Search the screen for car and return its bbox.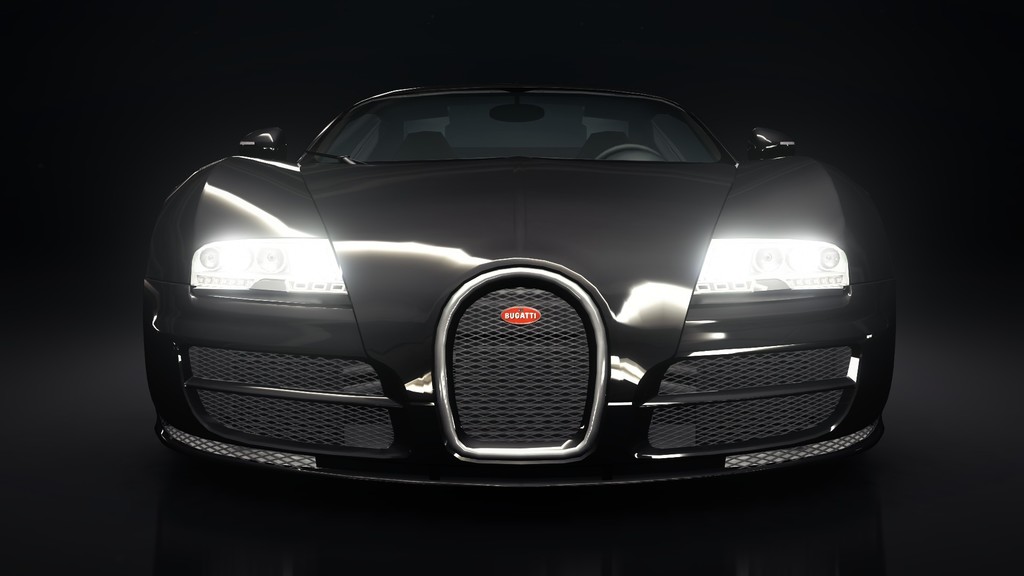
Found: detection(145, 76, 902, 482).
